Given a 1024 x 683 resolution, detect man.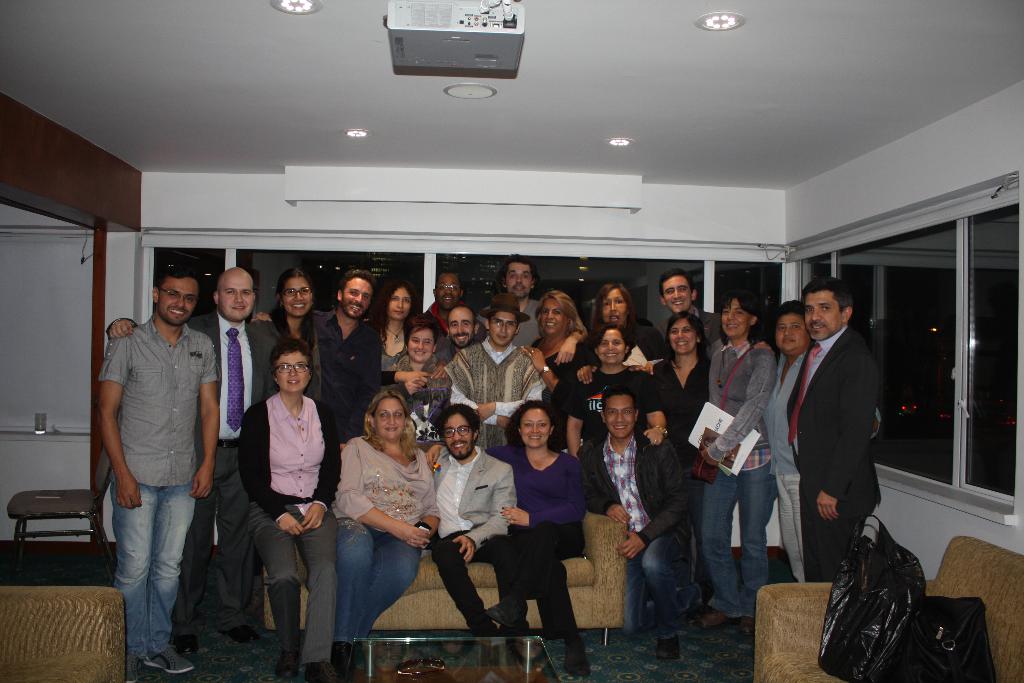
[left=307, top=267, right=385, bottom=447].
